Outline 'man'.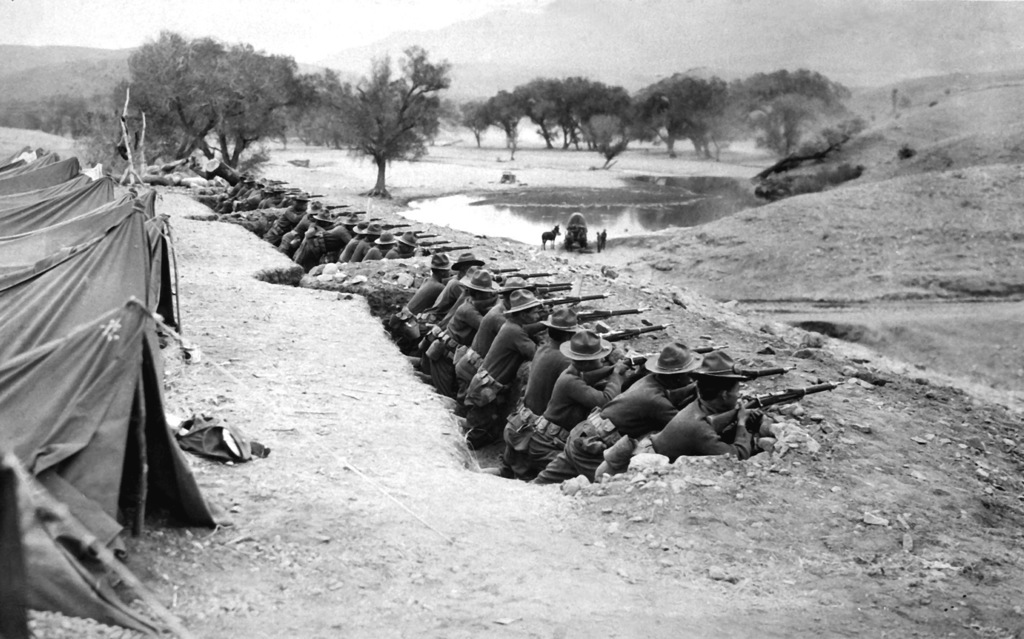
Outline: <bbox>594, 347, 777, 482</bbox>.
